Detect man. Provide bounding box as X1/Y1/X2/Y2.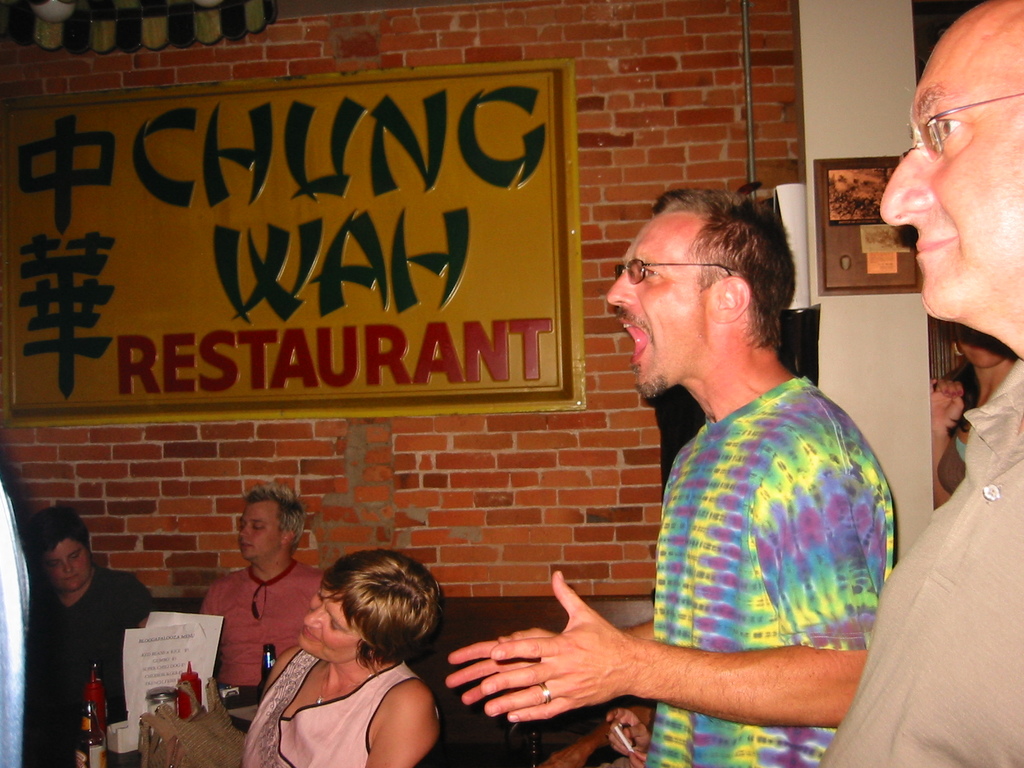
193/488/325/689.
